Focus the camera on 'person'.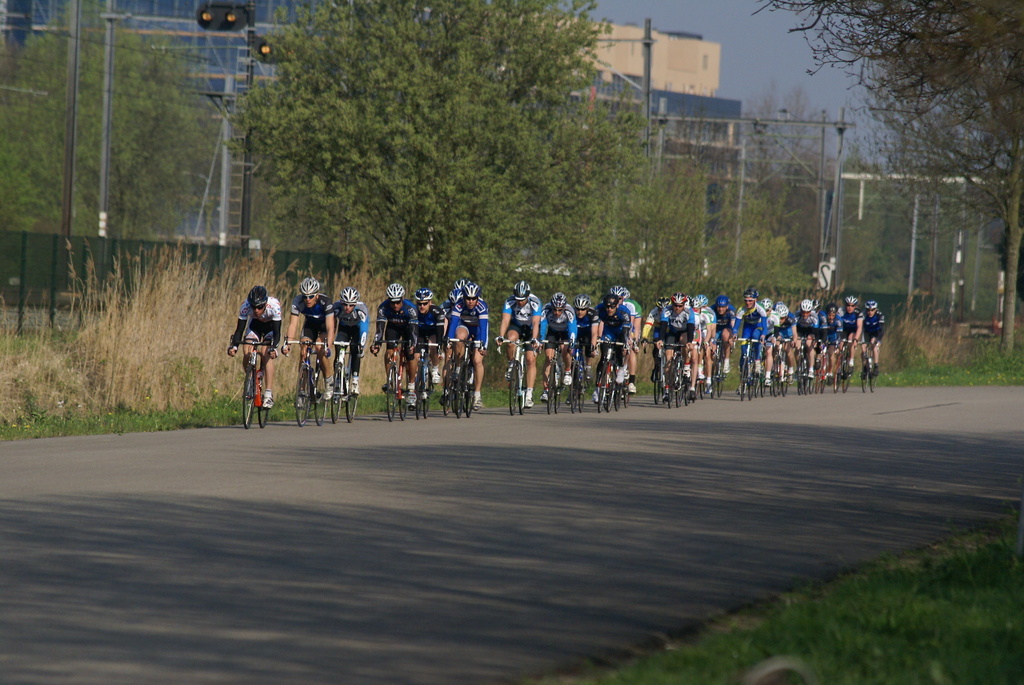
Focus region: [left=417, top=290, right=444, bottom=395].
